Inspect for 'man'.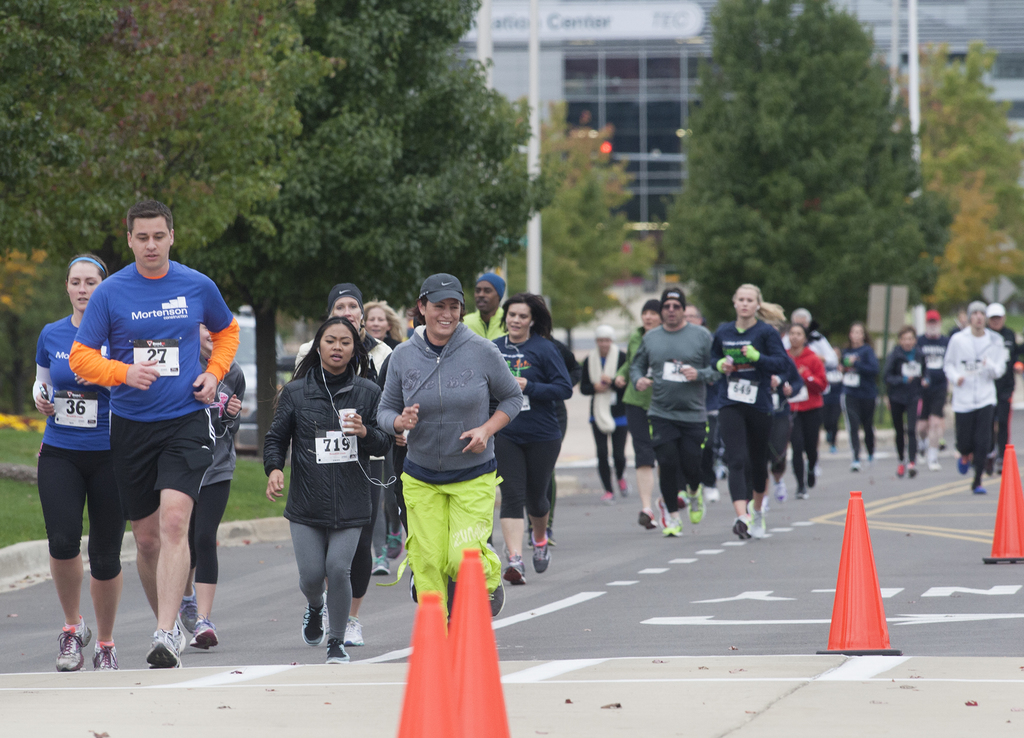
Inspection: (left=630, top=290, right=722, bottom=537).
